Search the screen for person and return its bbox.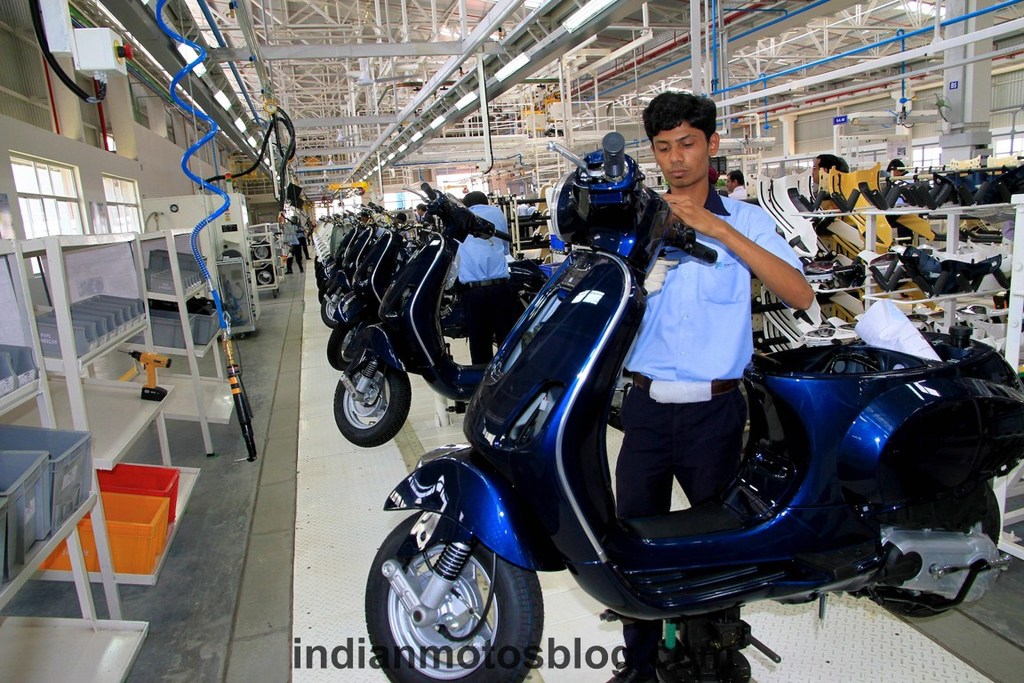
Found: 294:219:311:259.
